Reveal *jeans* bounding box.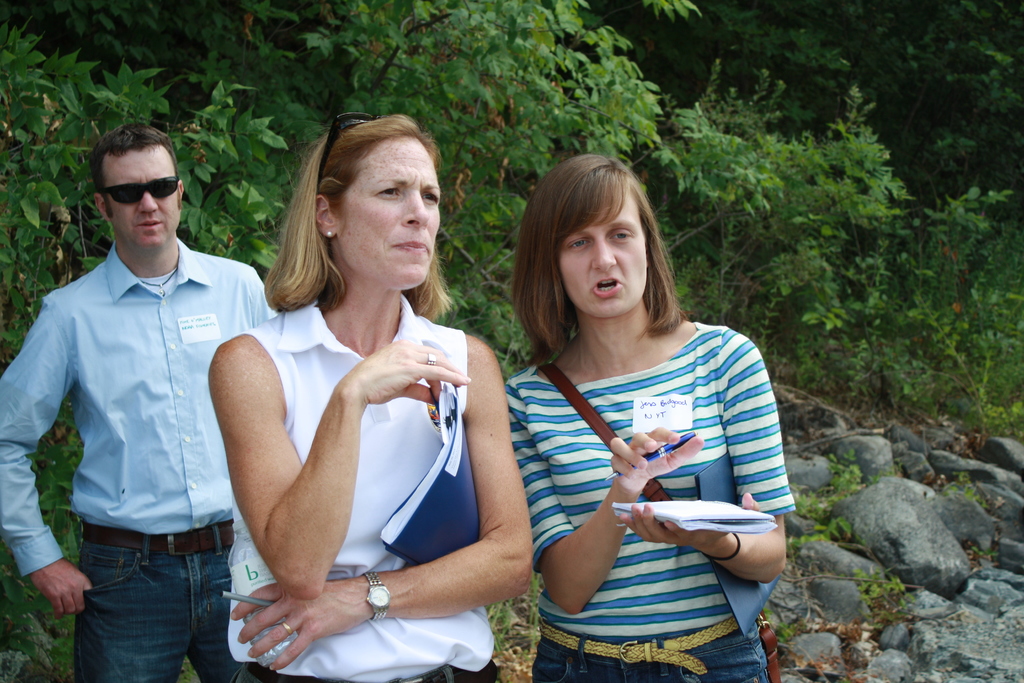
Revealed: <bbox>531, 629, 771, 682</bbox>.
